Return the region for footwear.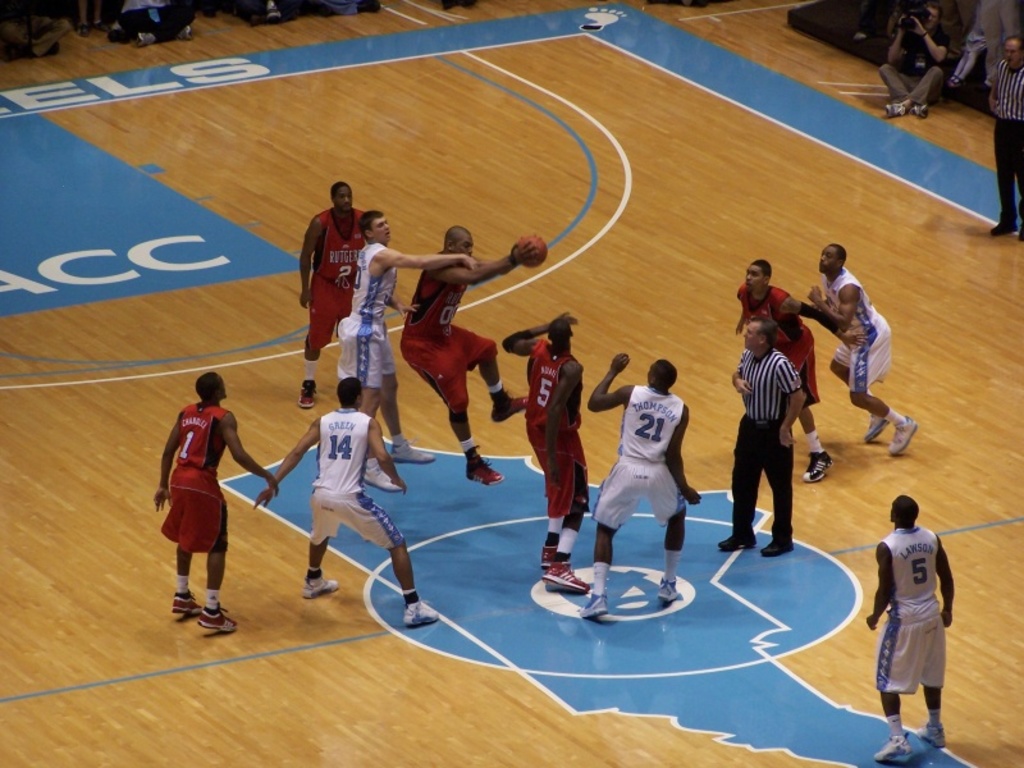
locate(874, 735, 909, 763).
